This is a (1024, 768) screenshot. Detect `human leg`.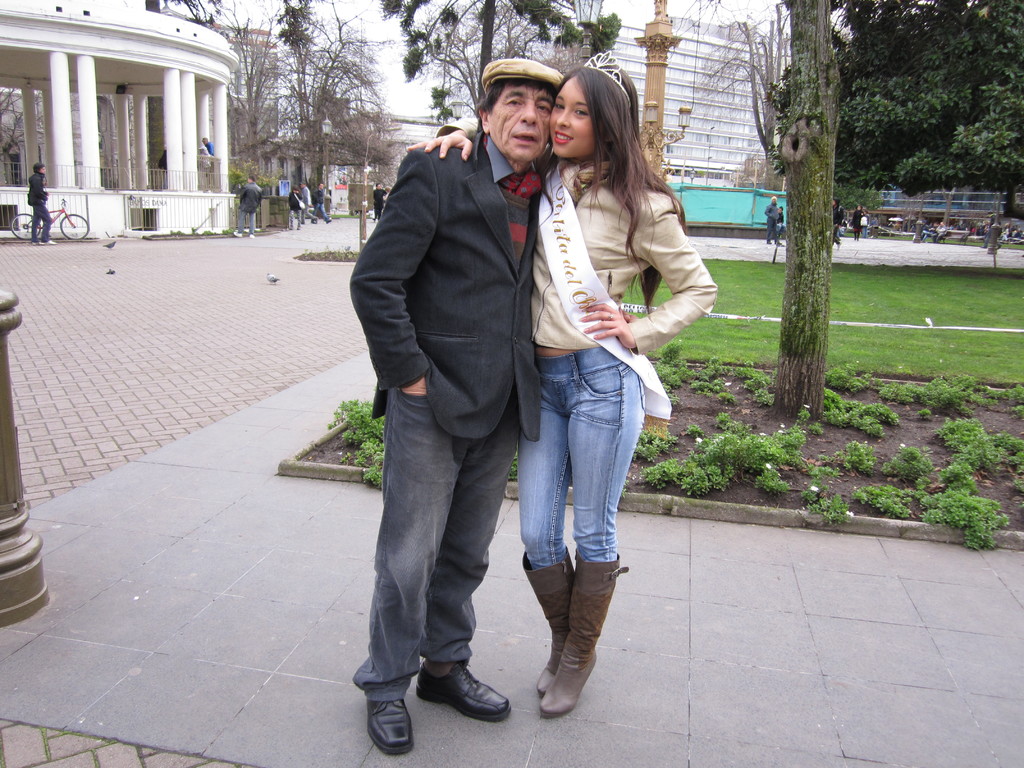
(43, 208, 56, 248).
